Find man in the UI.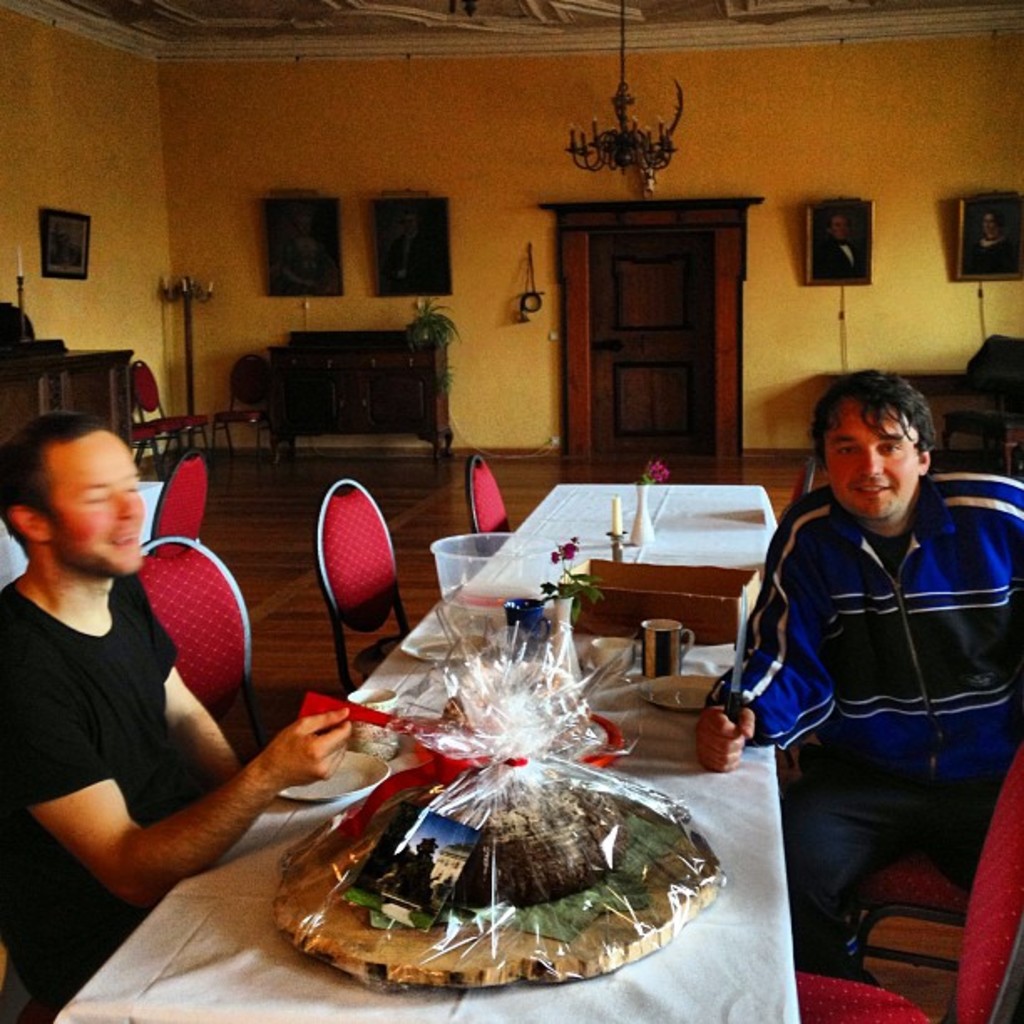
UI element at box(689, 353, 1022, 925).
